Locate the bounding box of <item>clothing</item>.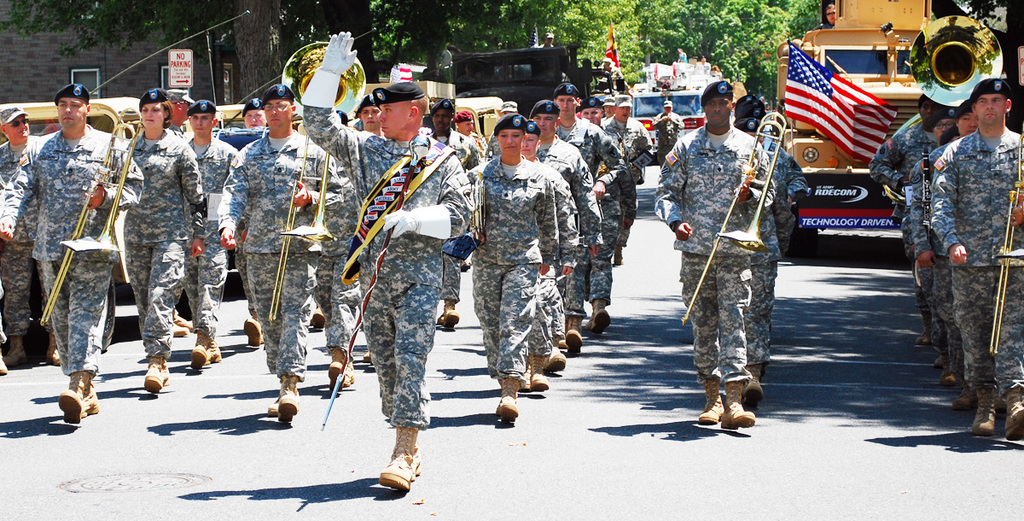
Bounding box: bbox=(0, 120, 137, 376).
